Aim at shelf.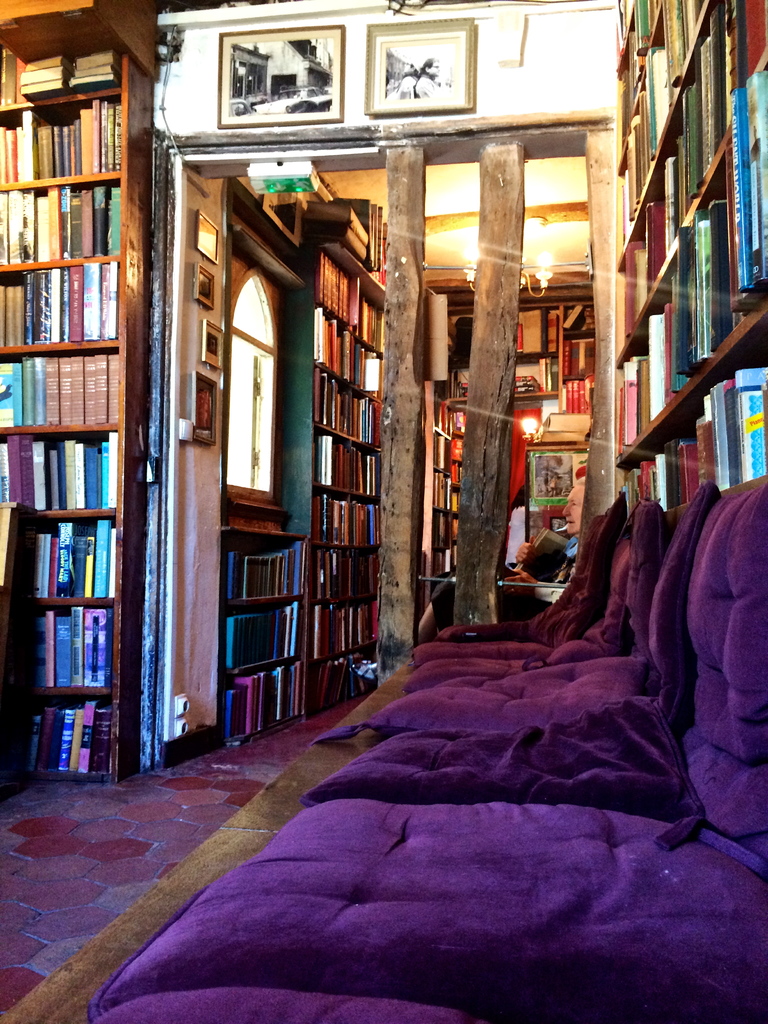
Aimed at [left=0, top=600, right=111, bottom=703].
